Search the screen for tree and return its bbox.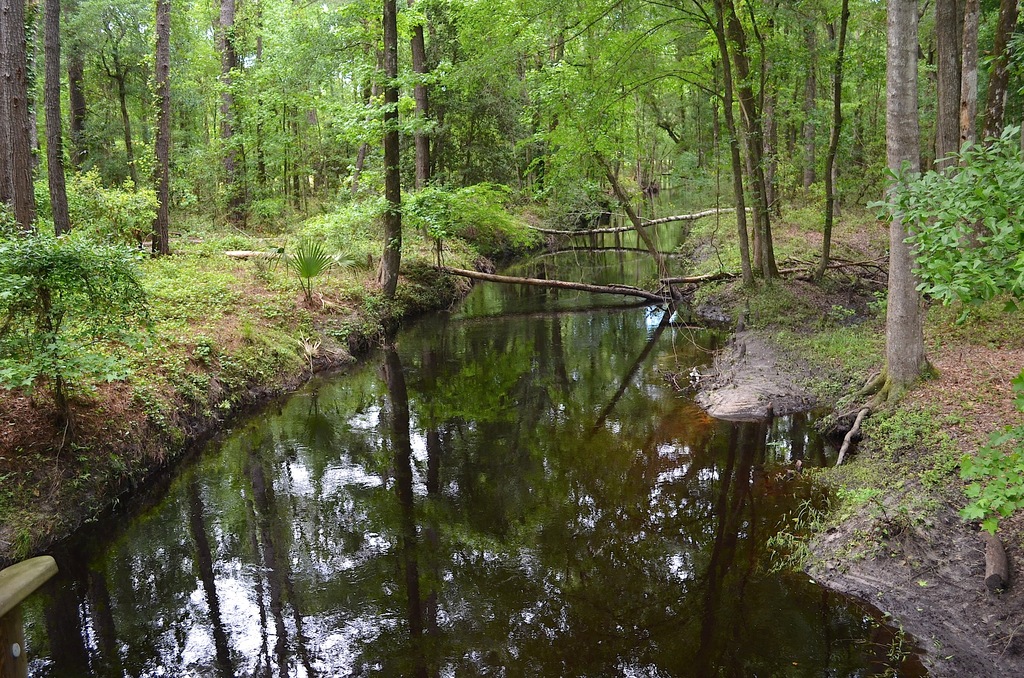
Found: select_region(979, 0, 1018, 166).
